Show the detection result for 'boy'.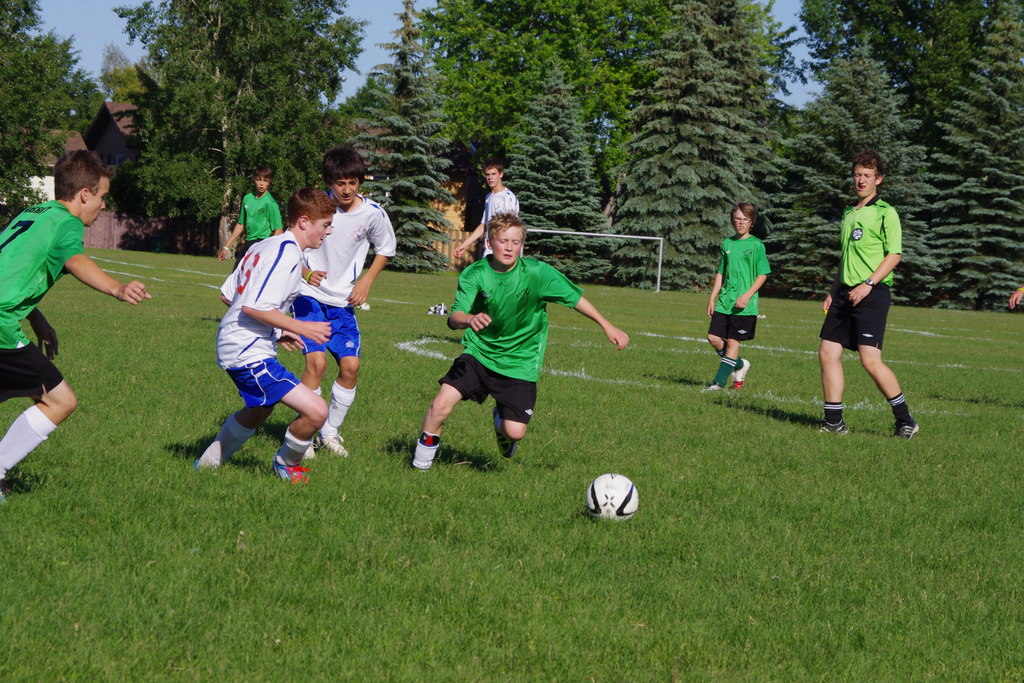
l=412, t=210, r=630, b=471.
